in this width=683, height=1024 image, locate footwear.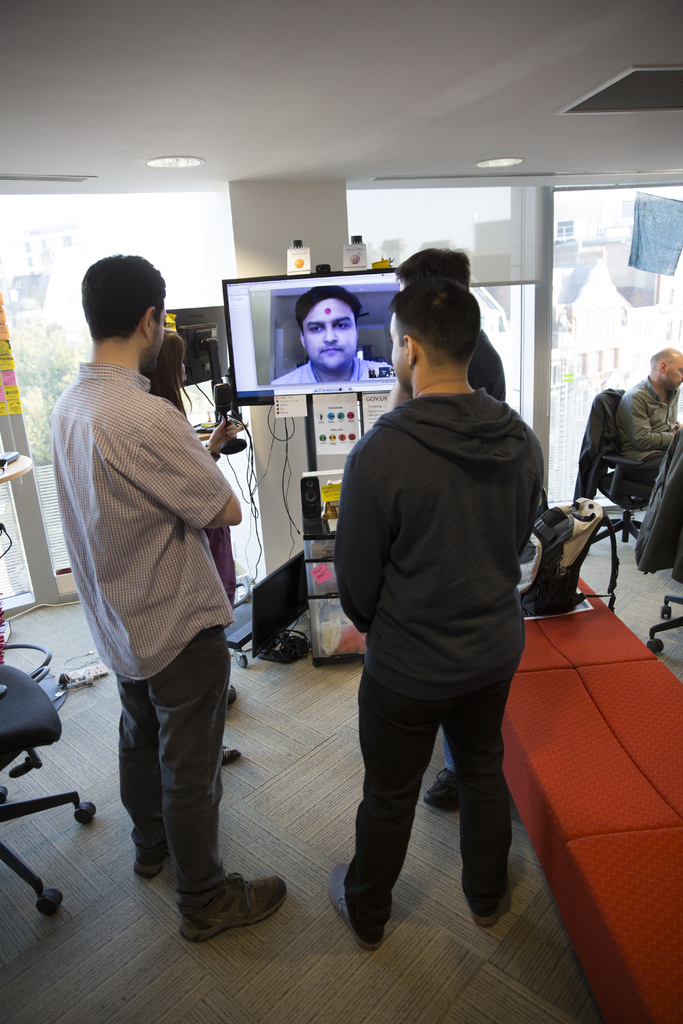
Bounding box: detection(169, 883, 281, 947).
